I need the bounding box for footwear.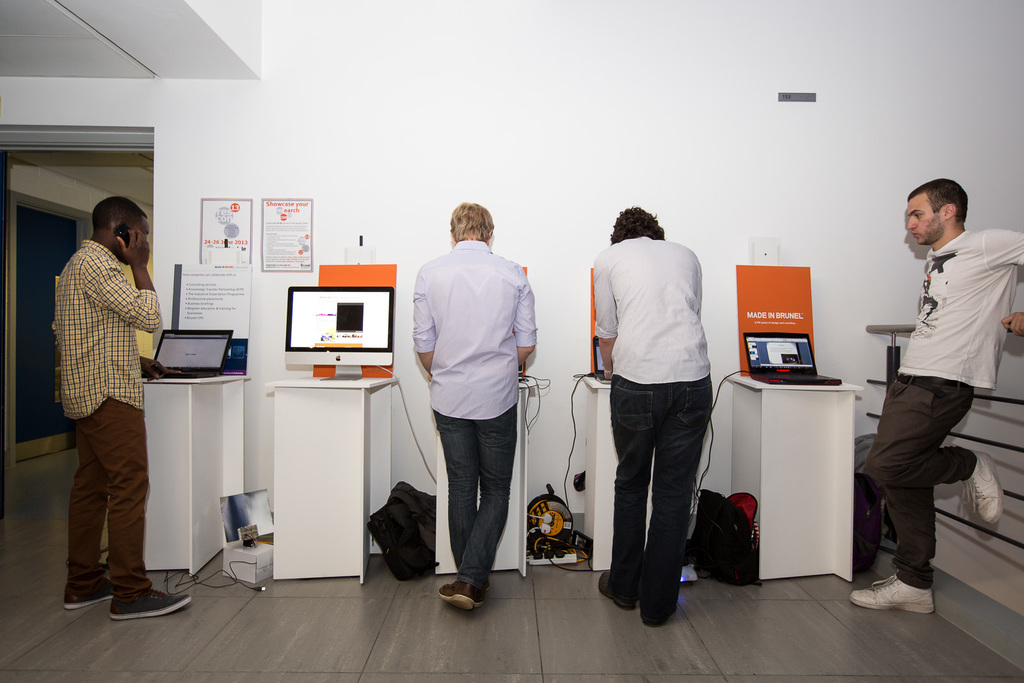
Here it is: box=[439, 579, 479, 611].
